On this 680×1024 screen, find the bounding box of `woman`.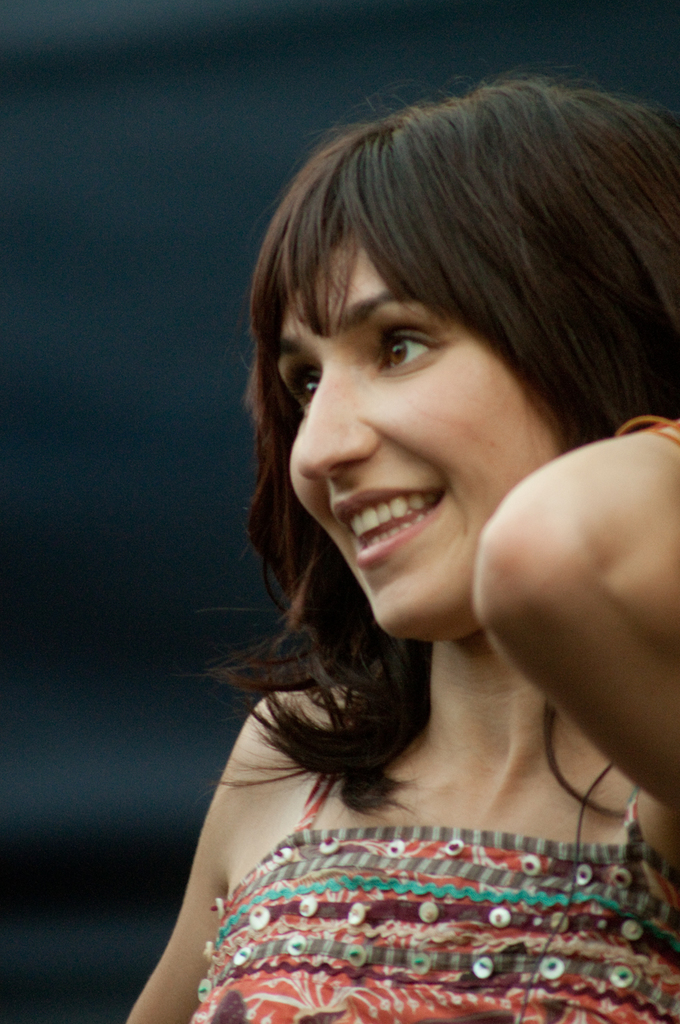
Bounding box: (119,54,679,1023).
